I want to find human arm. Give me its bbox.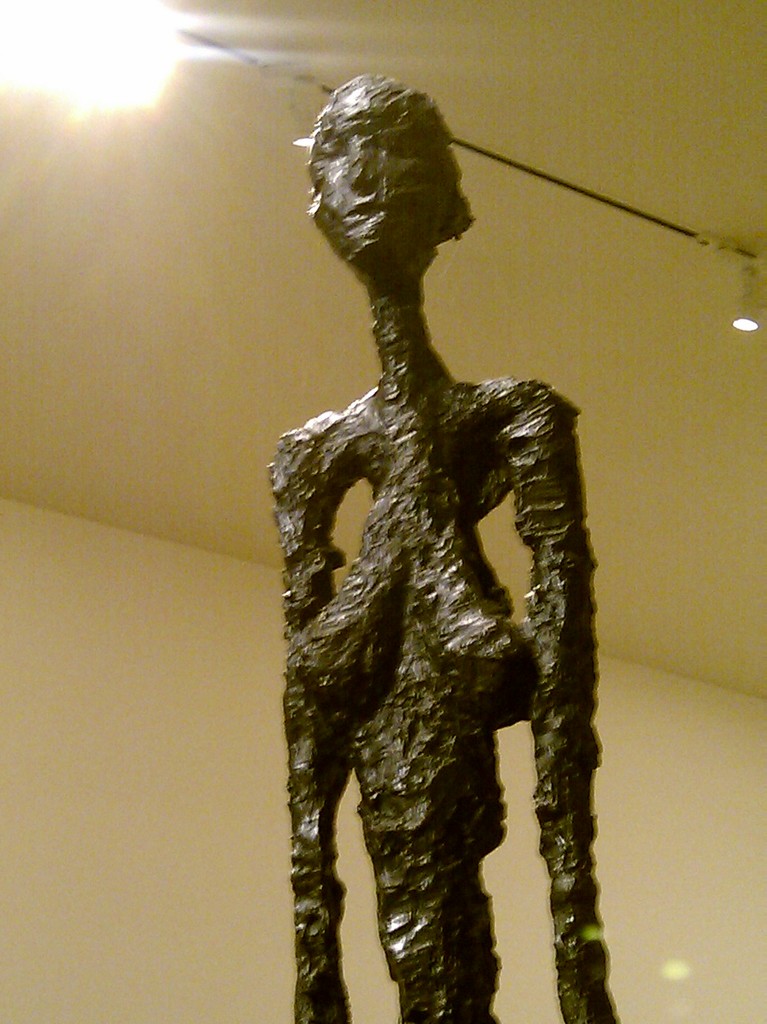
{"x1": 488, "y1": 370, "x2": 621, "y2": 1023}.
